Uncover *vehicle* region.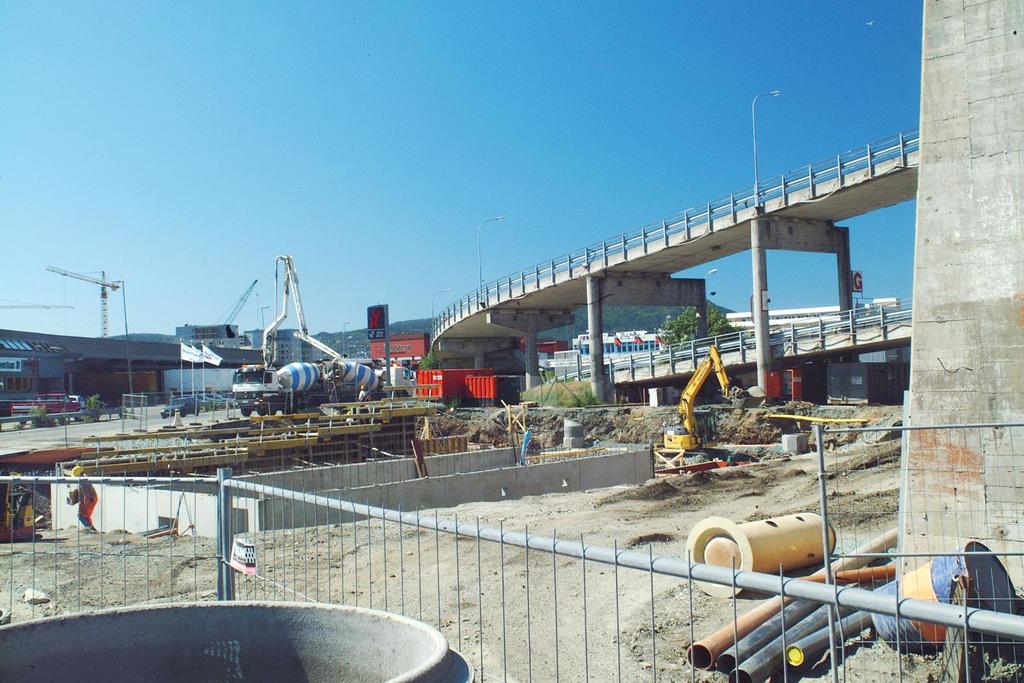
Uncovered: (327, 355, 425, 407).
